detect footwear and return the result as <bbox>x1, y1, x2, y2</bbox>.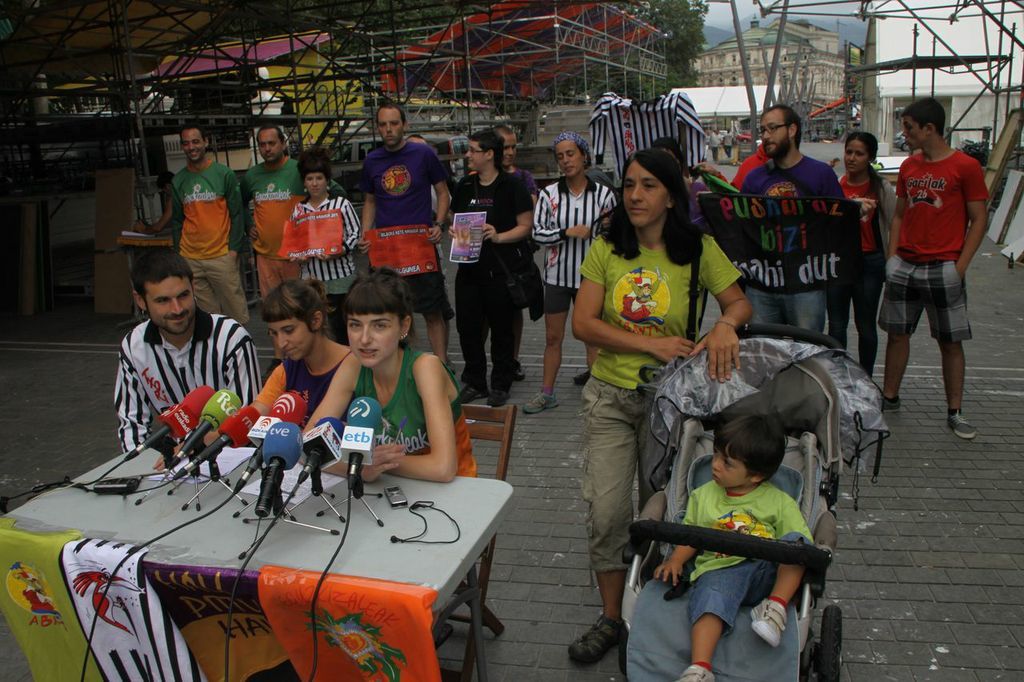
<bbox>751, 604, 790, 651</bbox>.
